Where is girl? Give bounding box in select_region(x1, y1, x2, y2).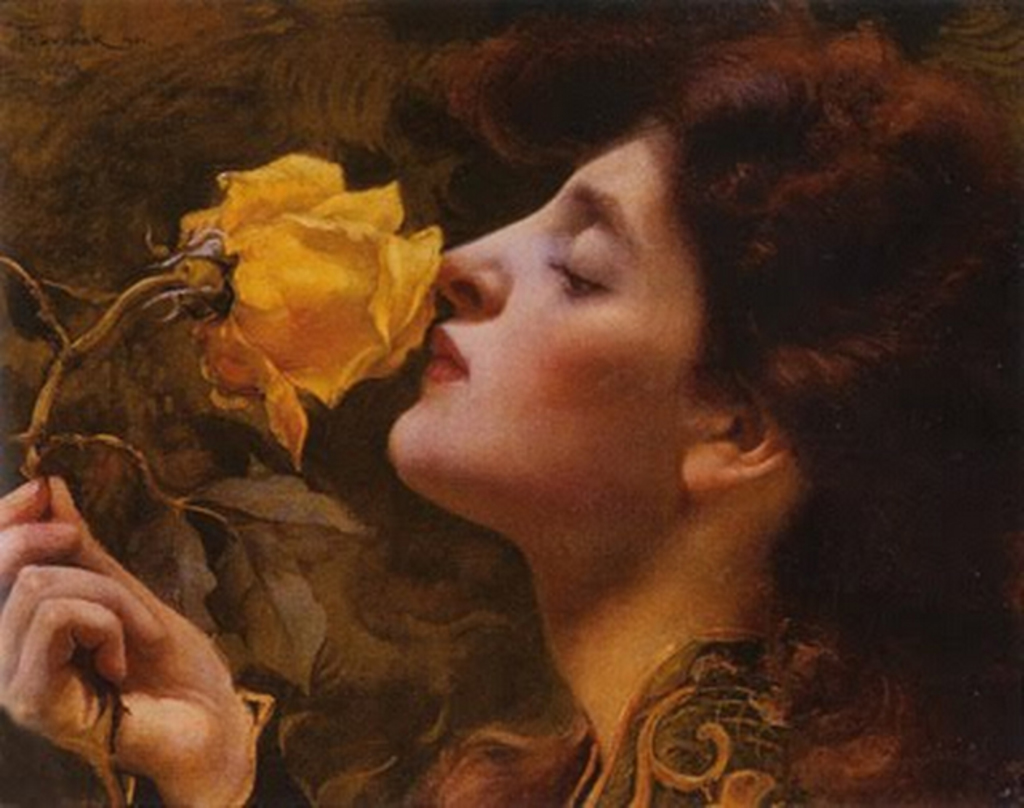
select_region(0, 0, 1022, 806).
